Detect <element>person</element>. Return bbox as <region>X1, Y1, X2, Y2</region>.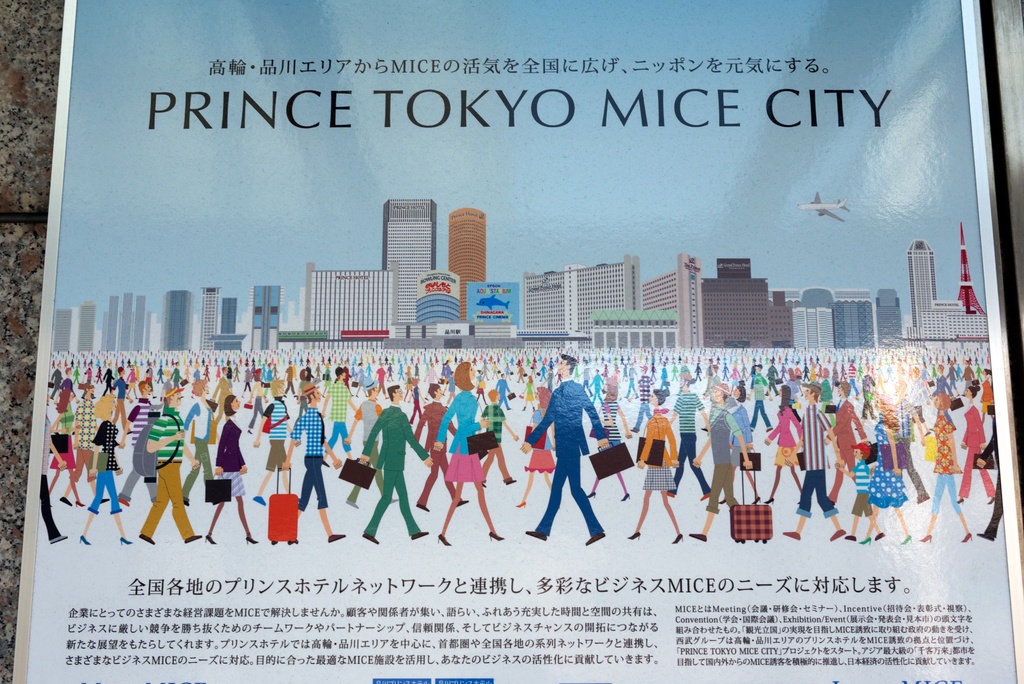
<region>530, 339, 609, 548</region>.
